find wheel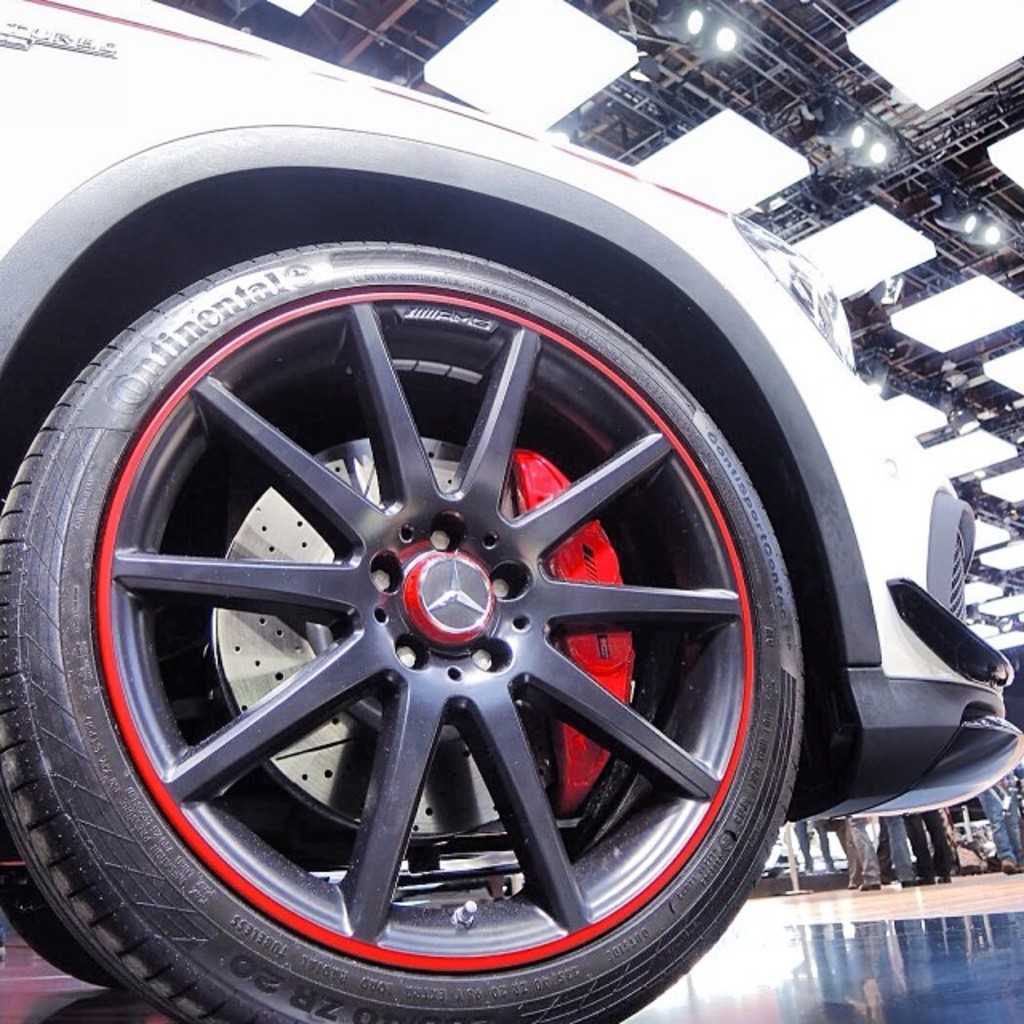
crop(0, 240, 806, 1013)
